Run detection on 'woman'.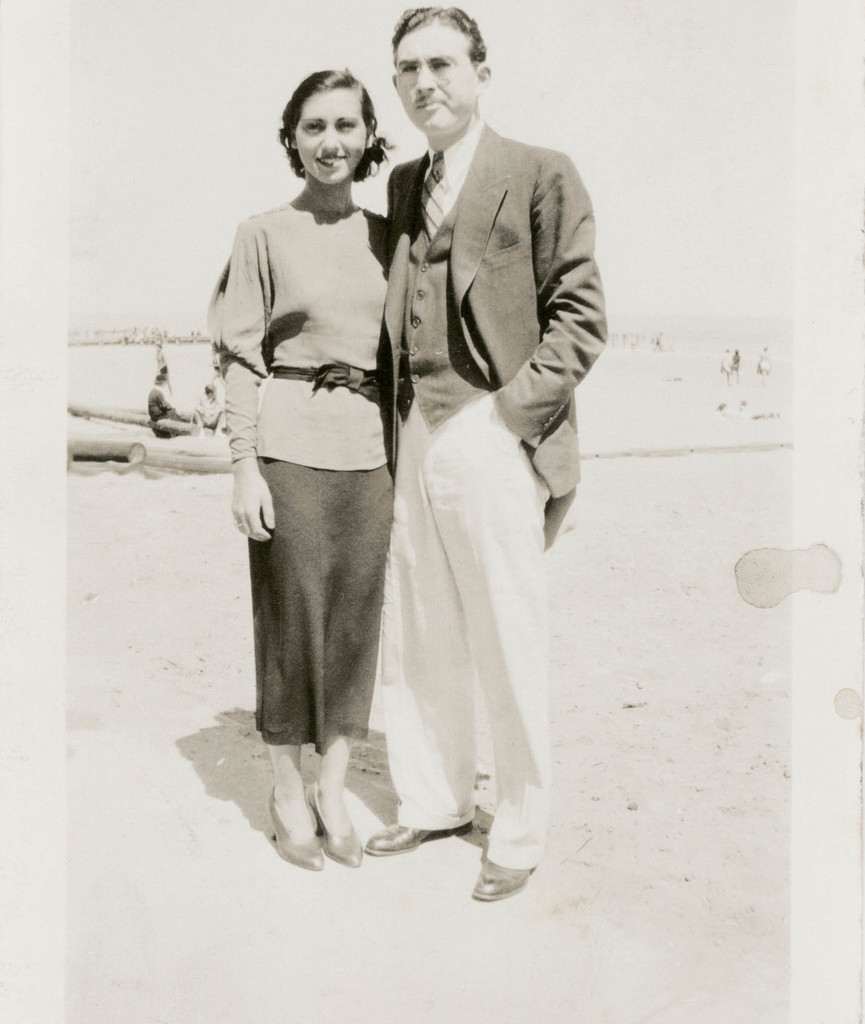
Result: [left=198, top=75, right=434, bottom=854].
